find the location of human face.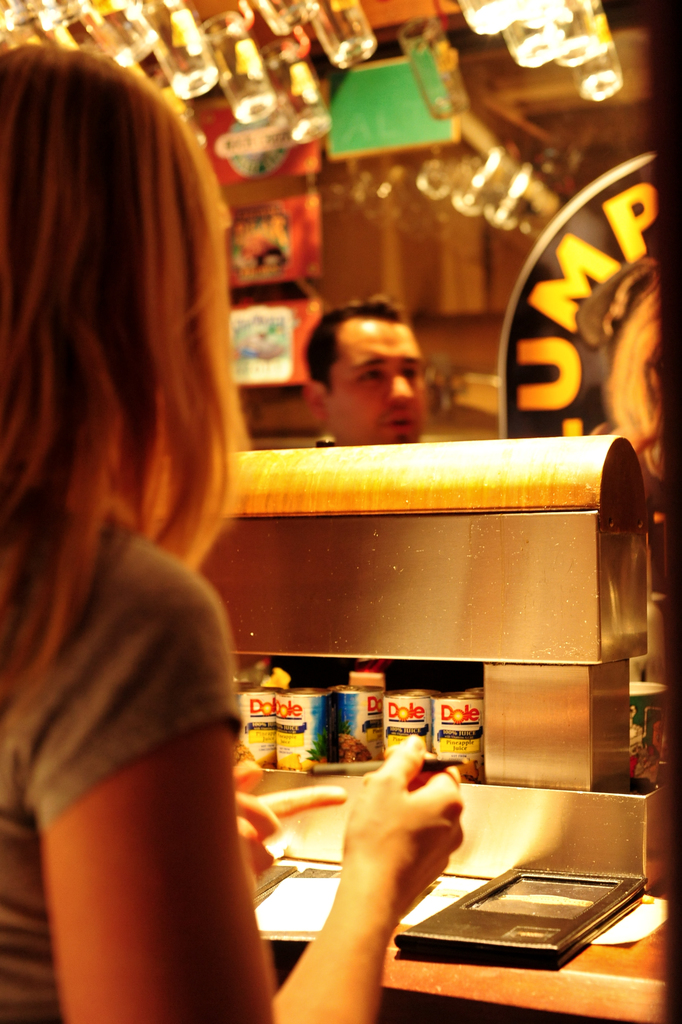
Location: {"x1": 325, "y1": 317, "x2": 425, "y2": 452}.
